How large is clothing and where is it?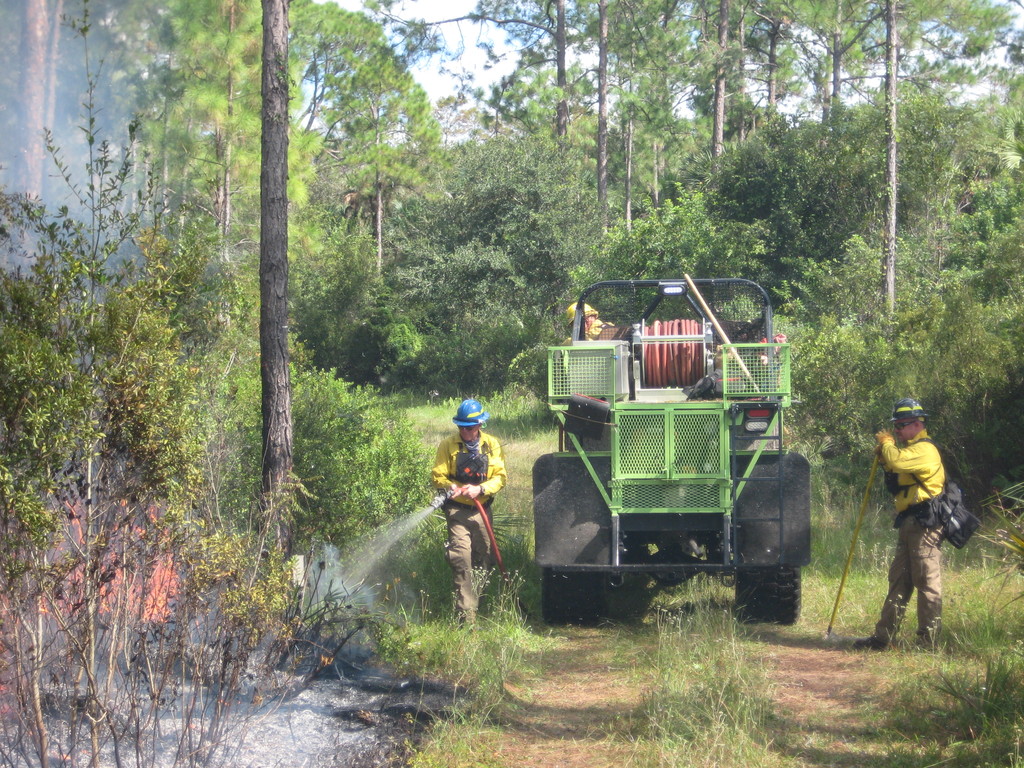
Bounding box: 880/432/947/646.
